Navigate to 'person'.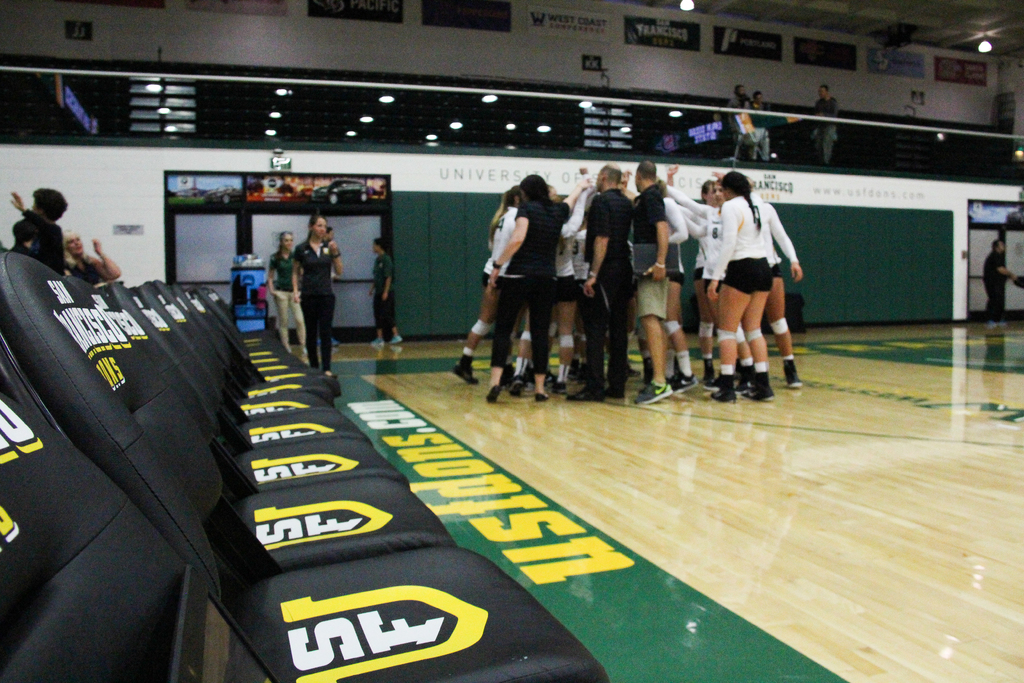
Navigation target: <bbox>808, 84, 834, 159</bbox>.
